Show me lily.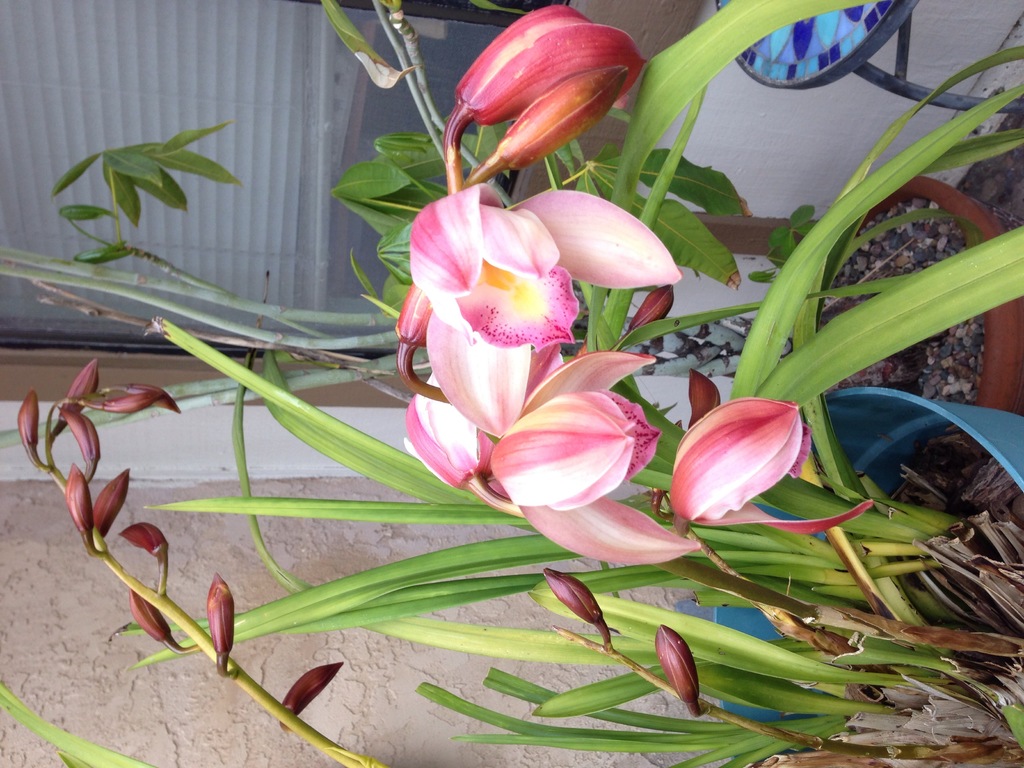
lily is here: 398, 390, 497, 494.
